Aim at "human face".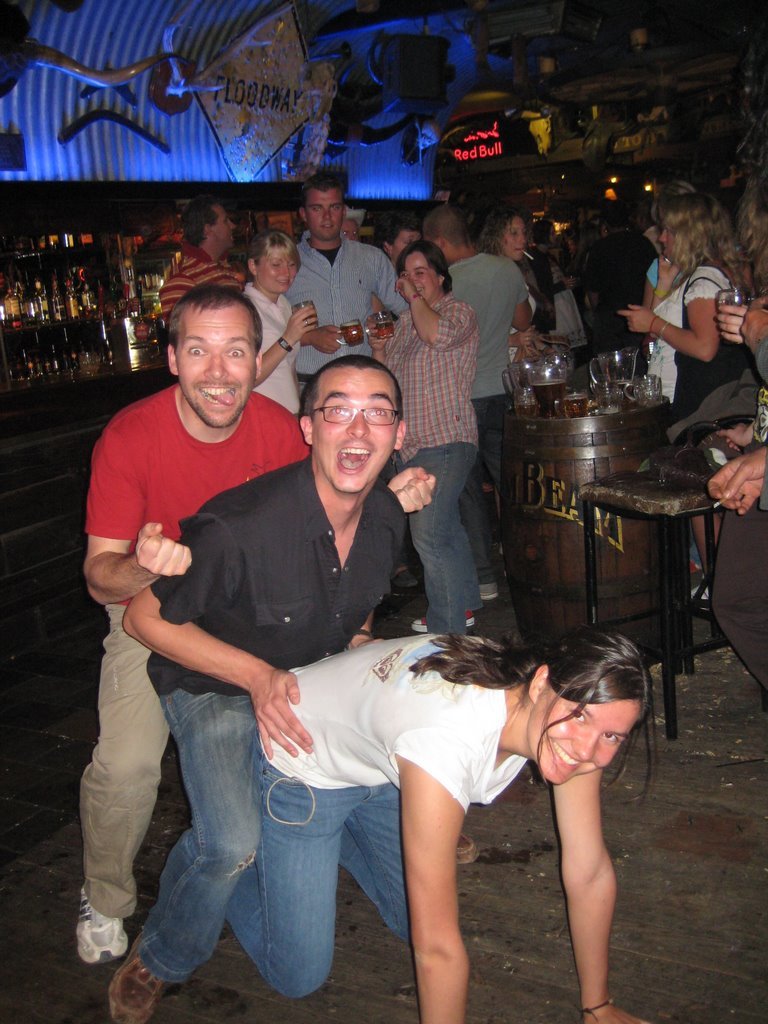
Aimed at <region>303, 185, 341, 235</region>.
